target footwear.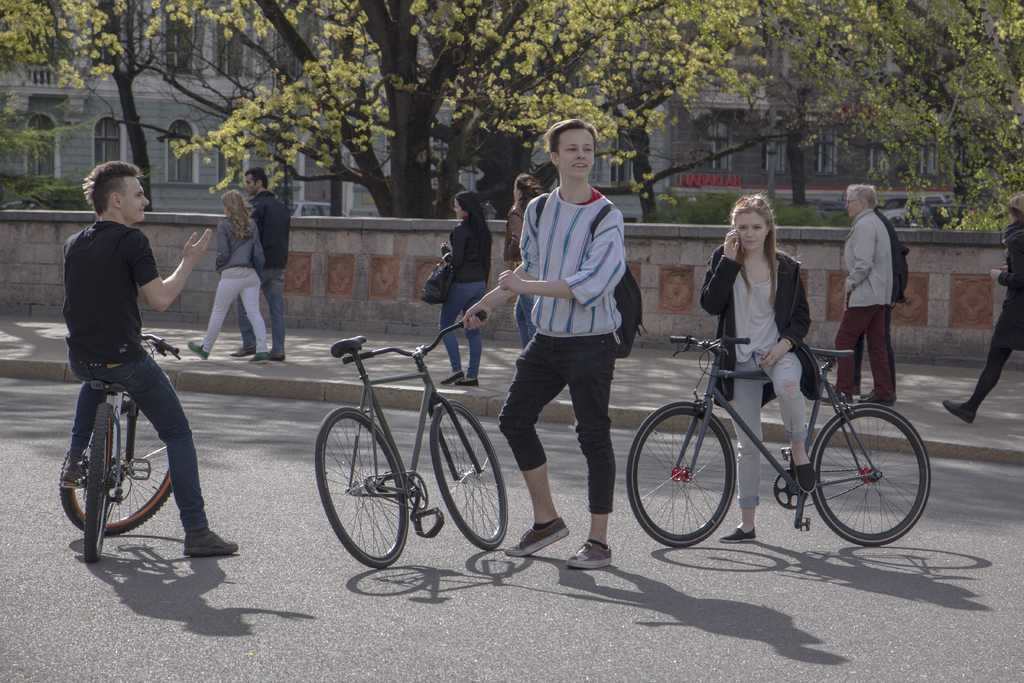
Target region: <region>812, 389, 851, 404</region>.
